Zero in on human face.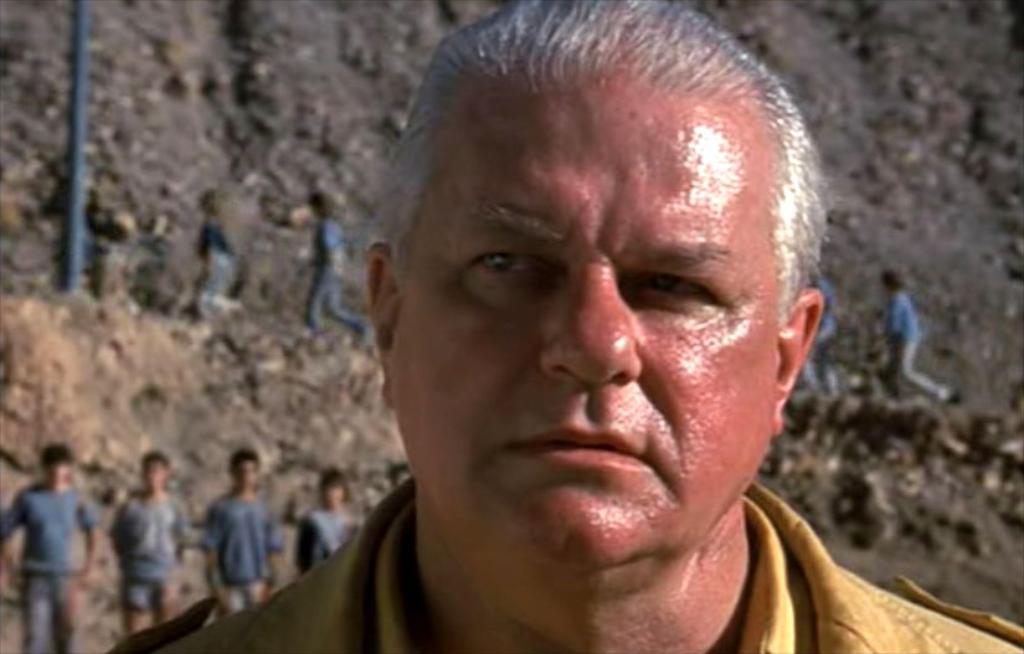
Zeroed in: region(391, 66, 779, 576).
